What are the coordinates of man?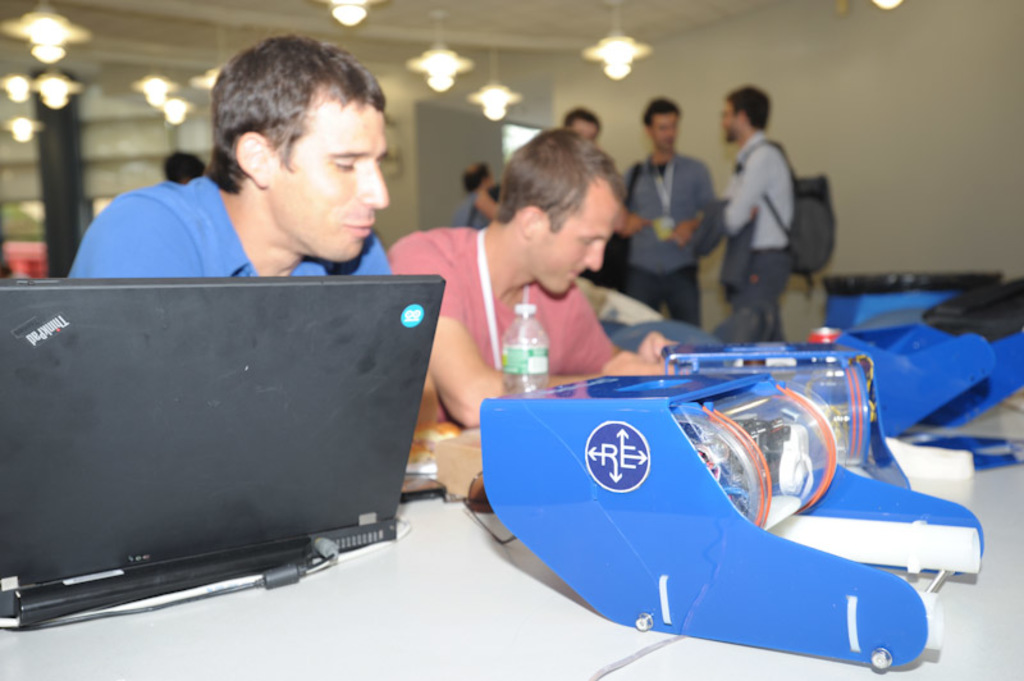
box(380, 120, 684, 431).
